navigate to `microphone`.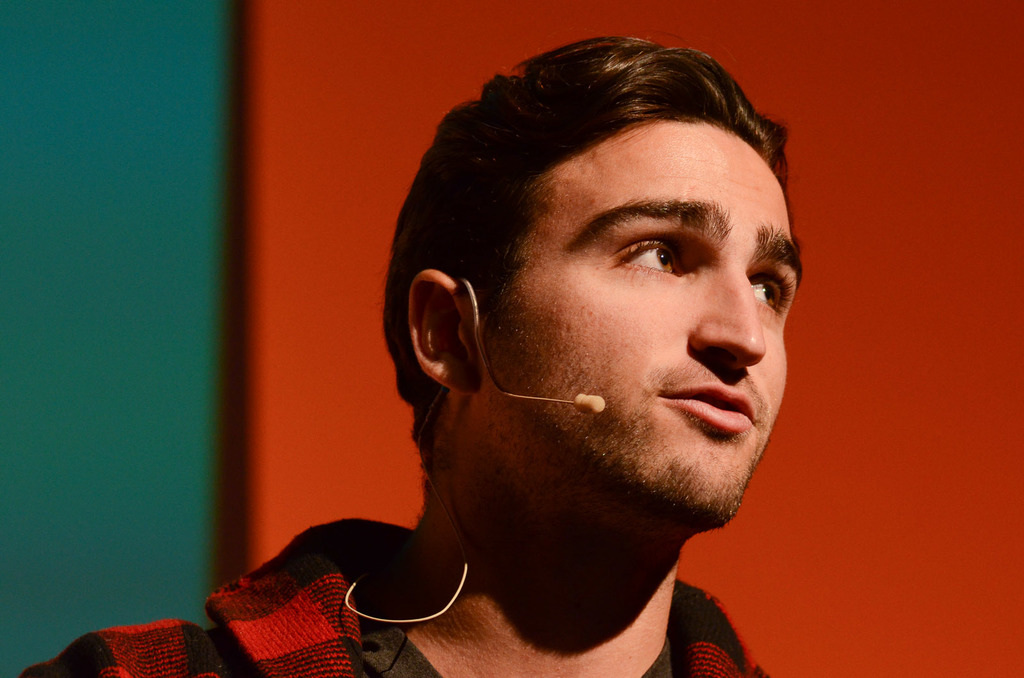
Navigation target: BBox(564, 385, 611, 420).
